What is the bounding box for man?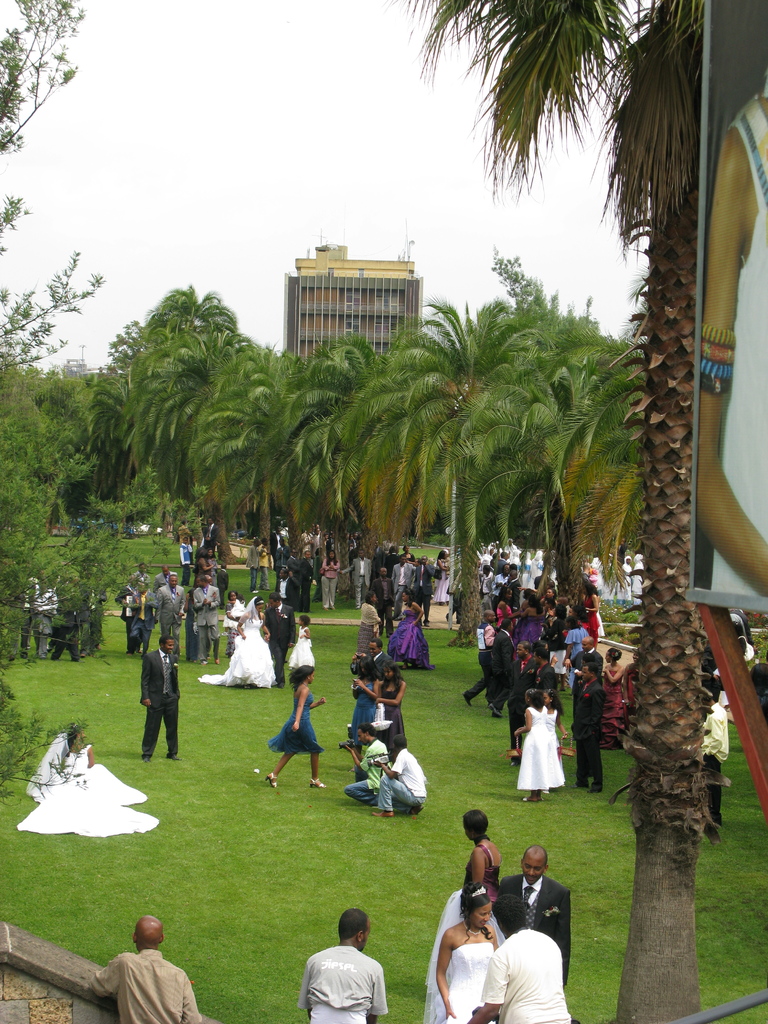
bbox(154, 564, 179, 591).
